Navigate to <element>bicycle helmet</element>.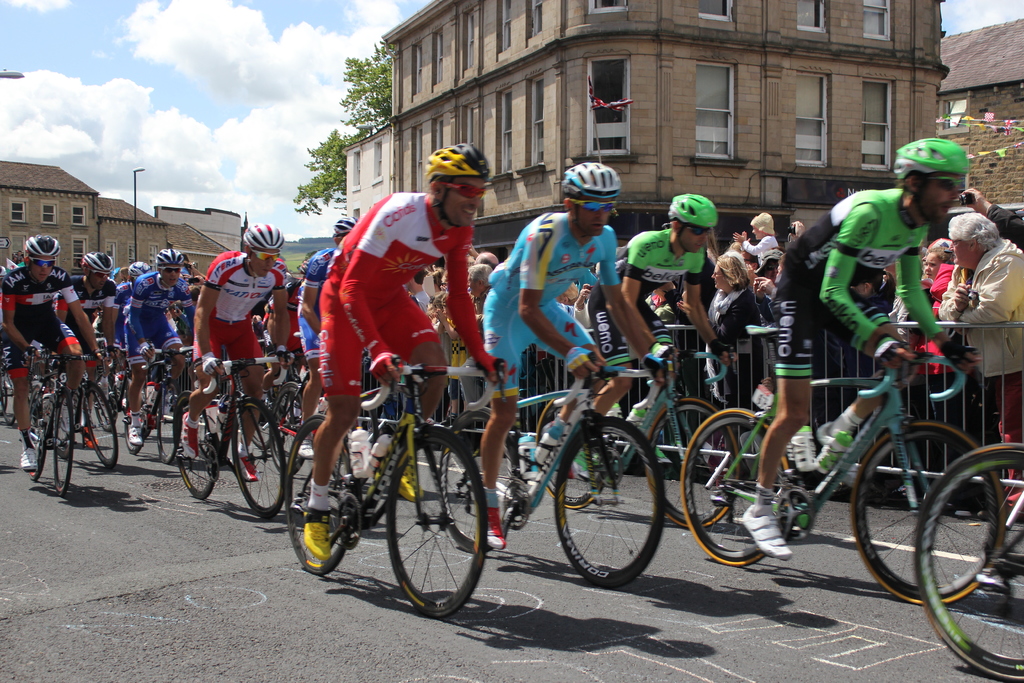
Navigation target: 241/218/282/254.
